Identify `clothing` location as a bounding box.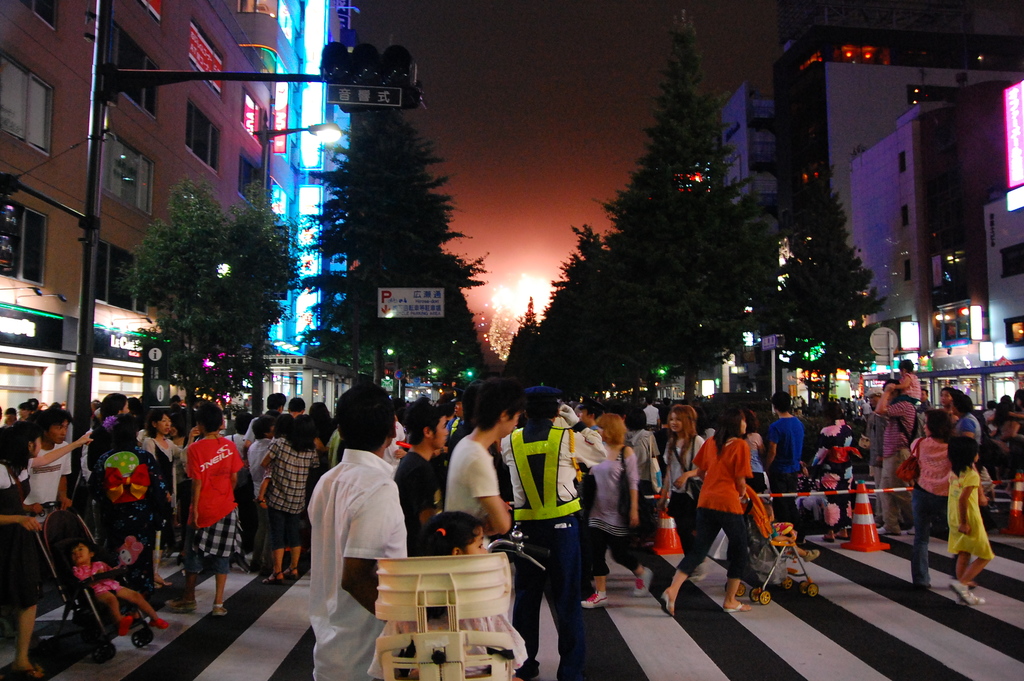
(241,438,278,564).
